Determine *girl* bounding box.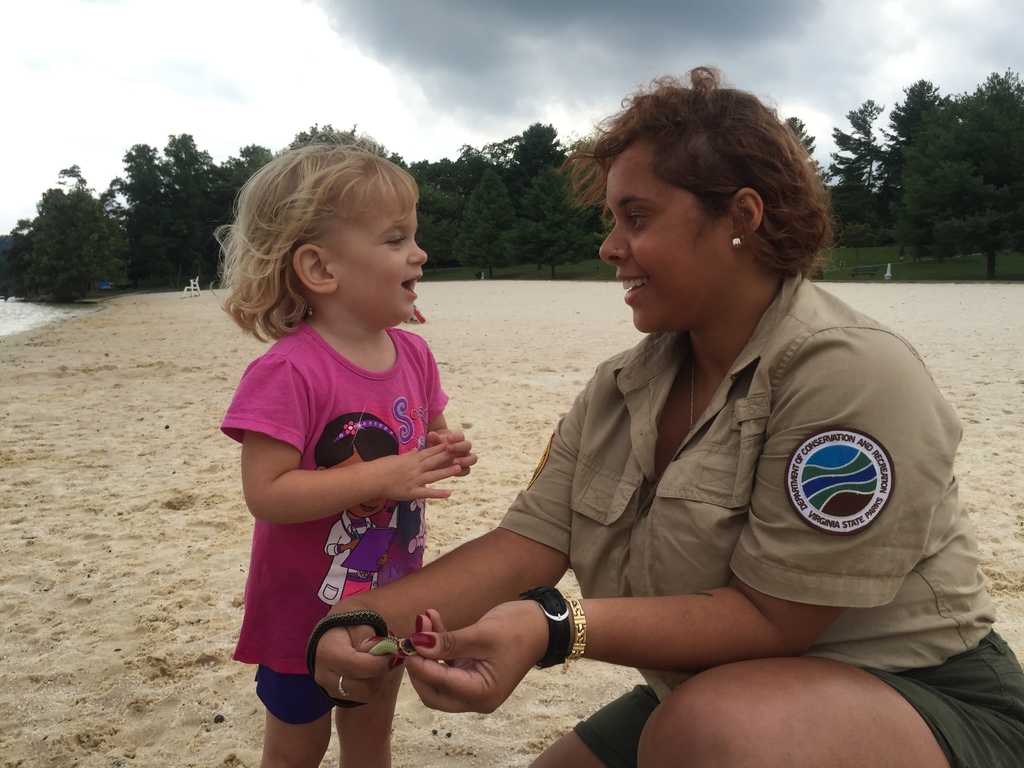
Determined: l=214, t=143, r=477, b=767.
